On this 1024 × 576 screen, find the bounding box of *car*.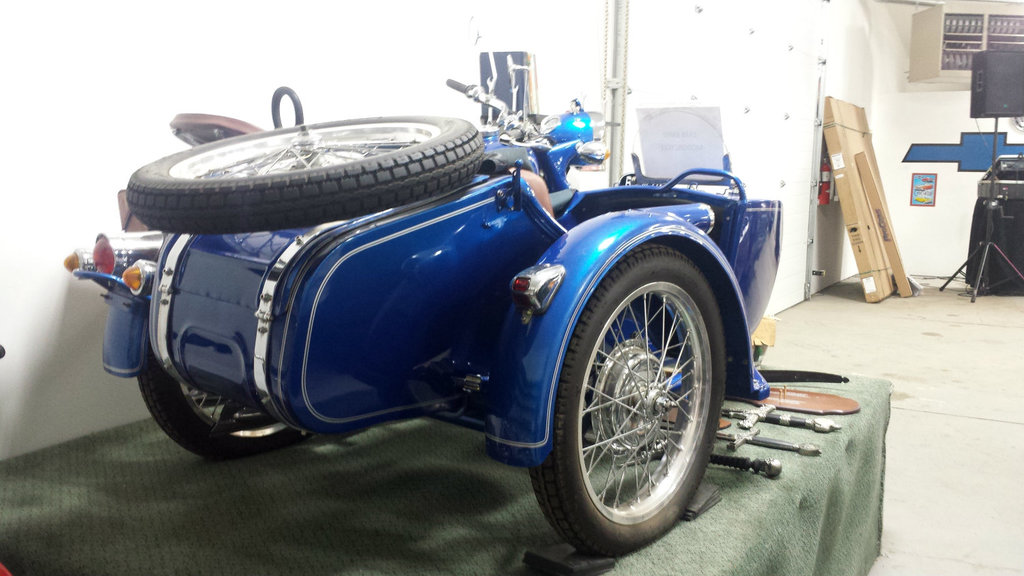
Bounding box: 130,106,780,563.
